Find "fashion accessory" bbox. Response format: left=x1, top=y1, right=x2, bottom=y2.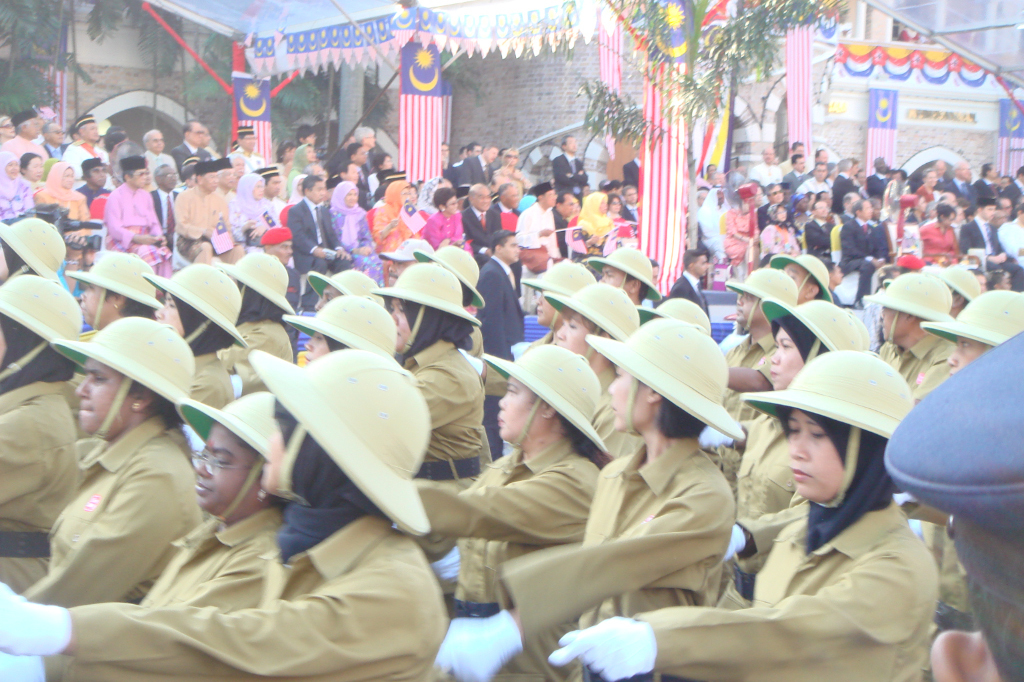
left=313, top=205, right=324, bottom=250.
